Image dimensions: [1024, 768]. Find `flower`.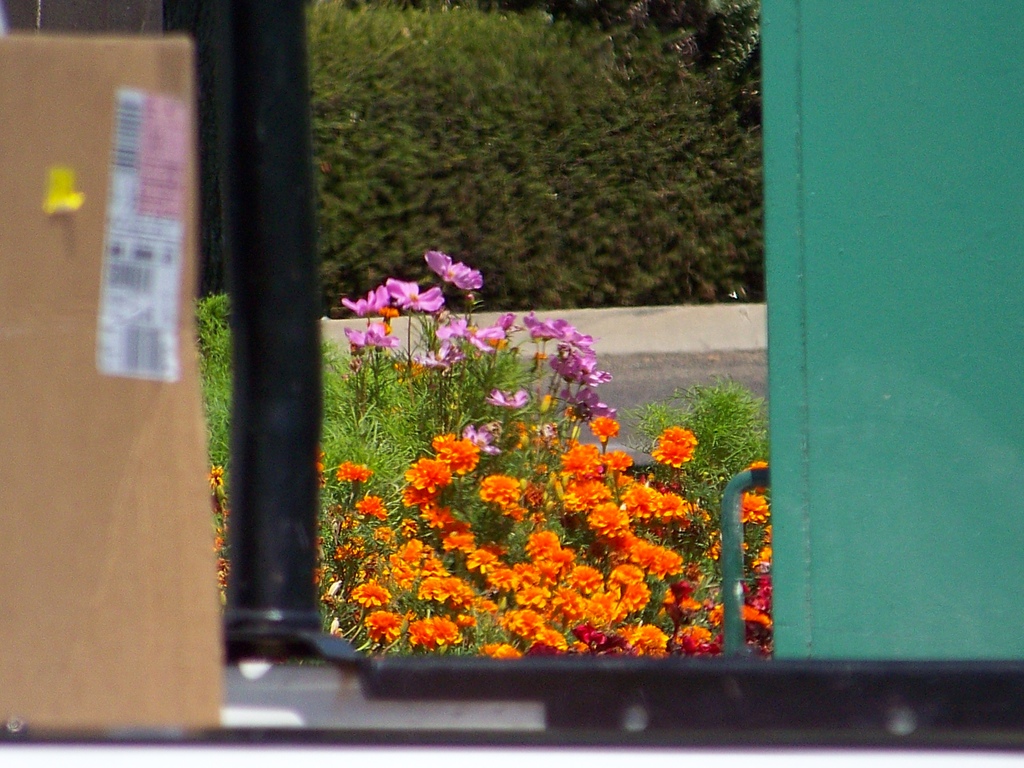
crop(209, 465, 227, 506).
